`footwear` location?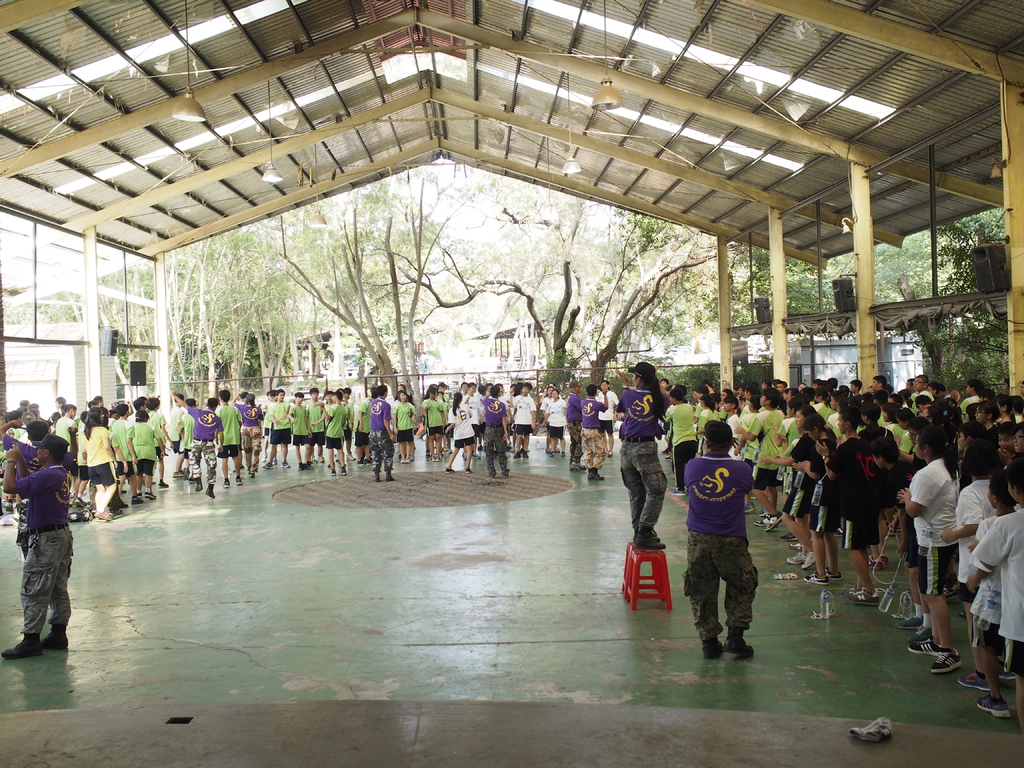
[x1=364, y1=463, x2=367, y2=464]
